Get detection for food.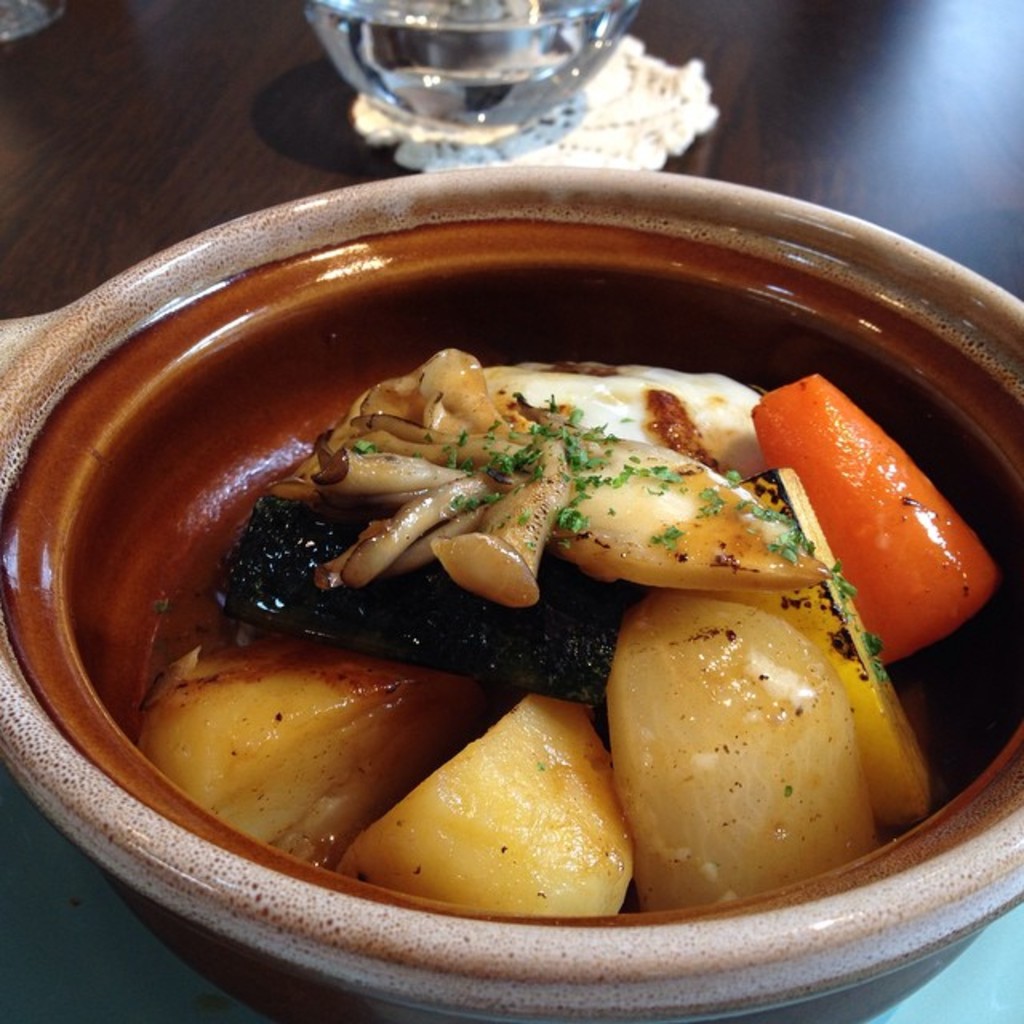
Detection: crop(101, 243, 958, 946).
